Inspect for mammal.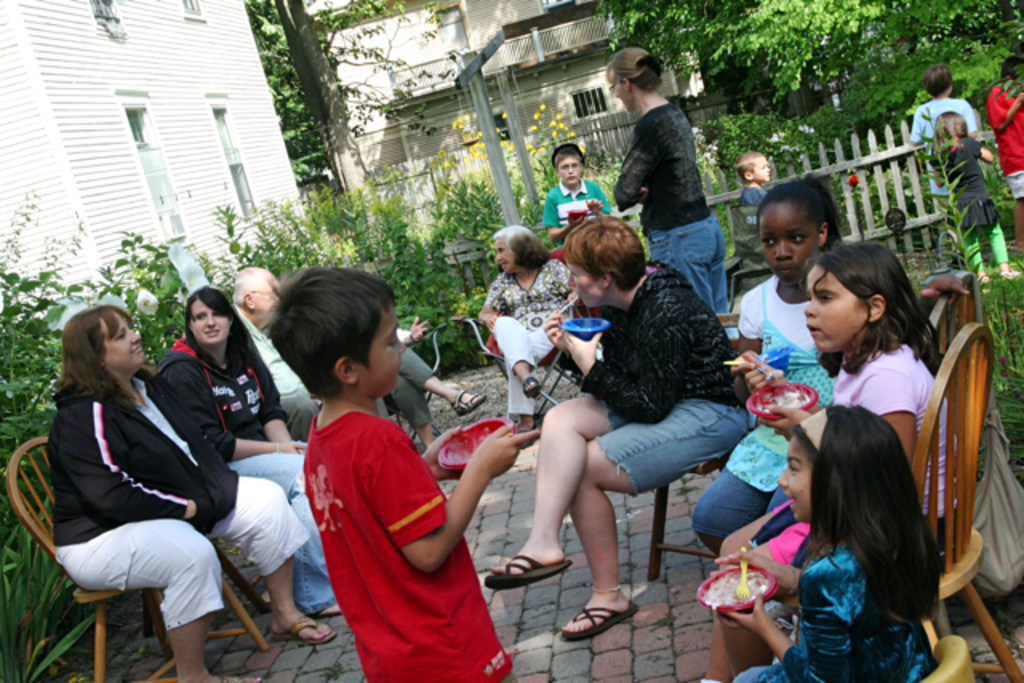
Inspection: crop(608, 45, 733, 318).
